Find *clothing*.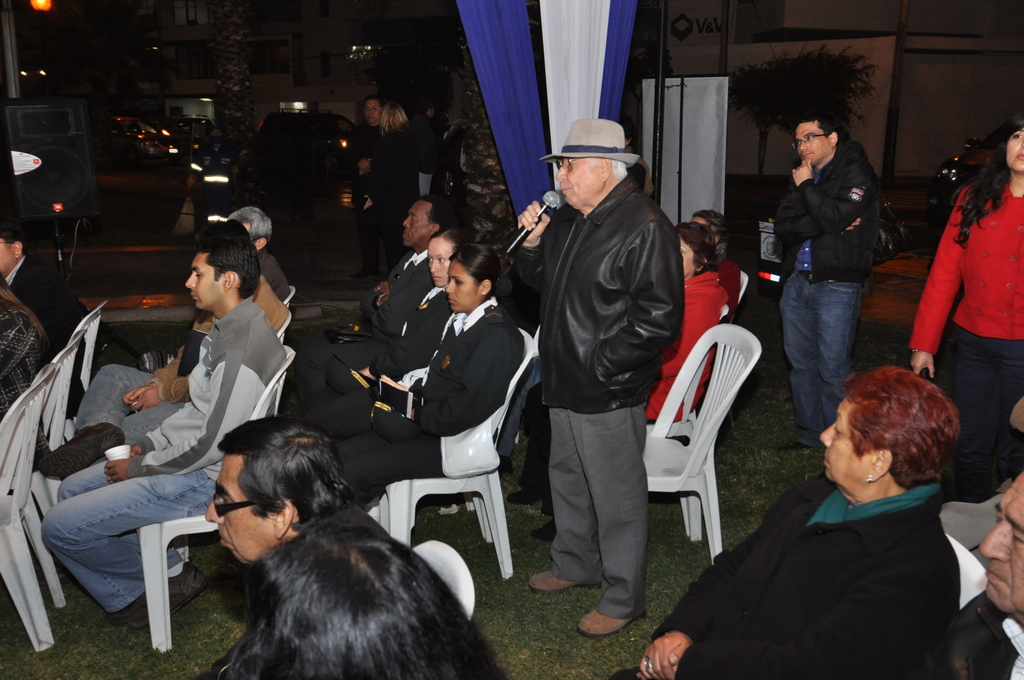
bbox=(284, 284, 454, 439).
